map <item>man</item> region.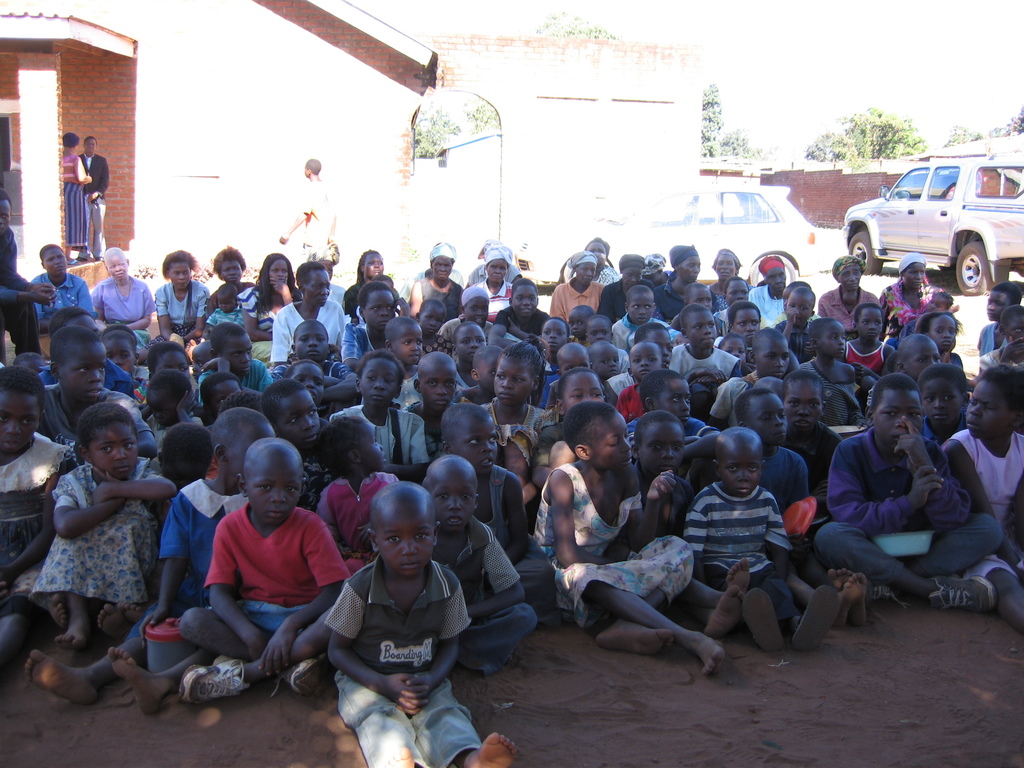
Mapped to 0/188/56/360.
